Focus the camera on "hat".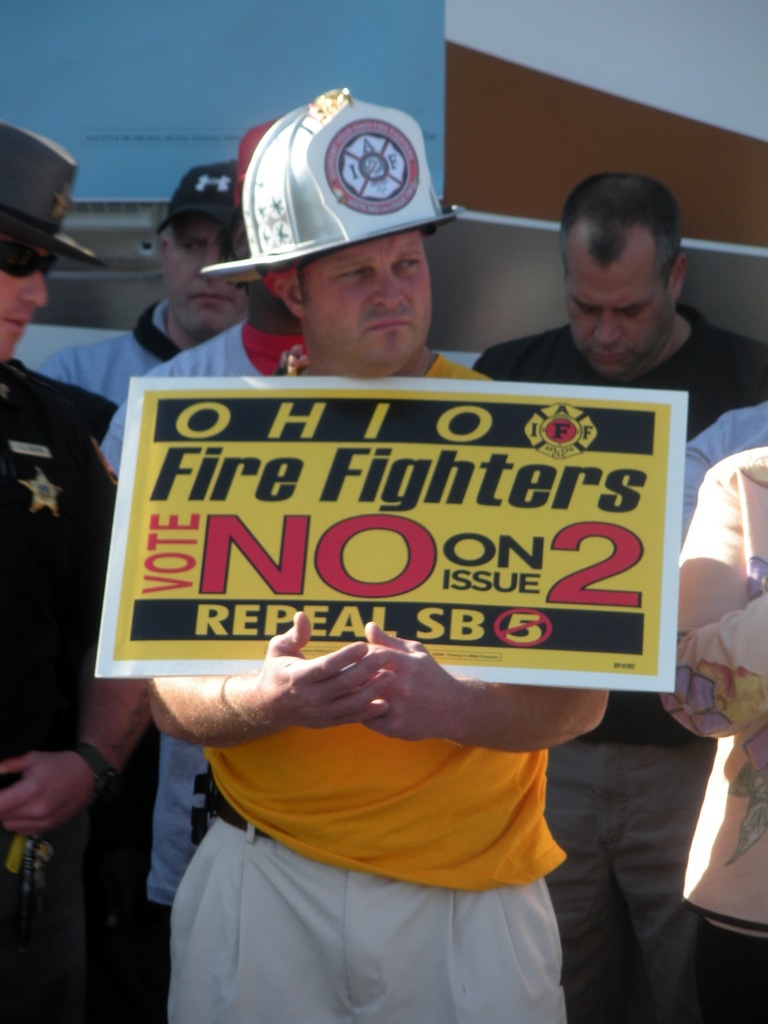
Focus region: (207,90,461,273).
